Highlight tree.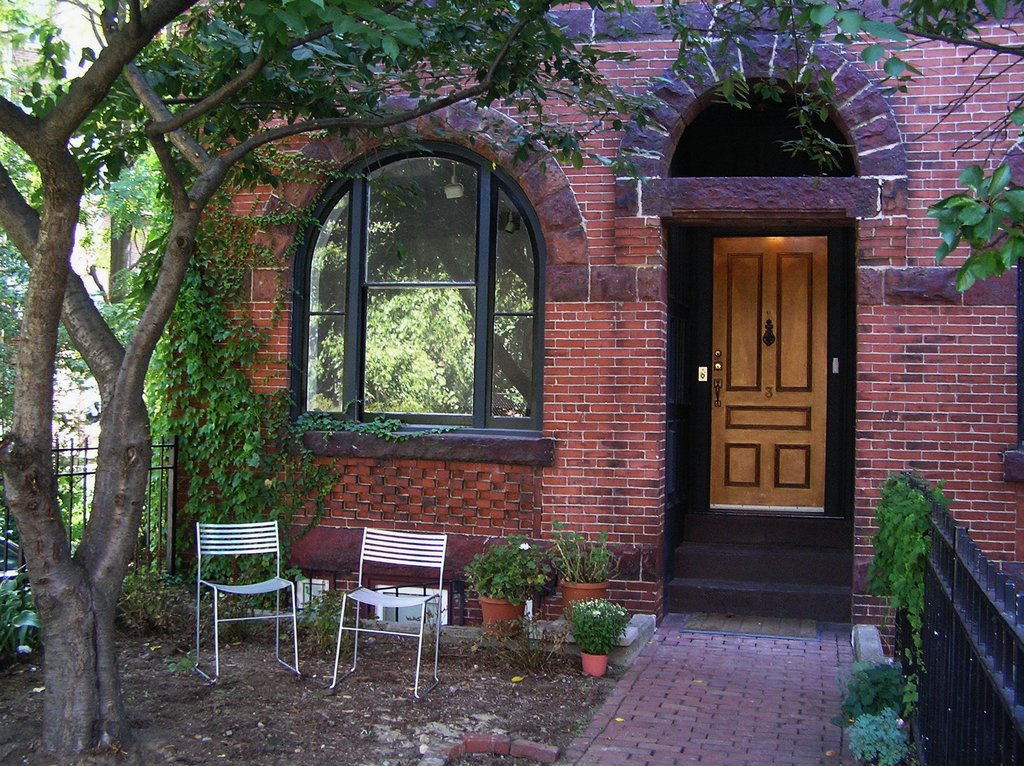
Highlighted region: [x1=646, y1=0, x2=1023, y2=288].
